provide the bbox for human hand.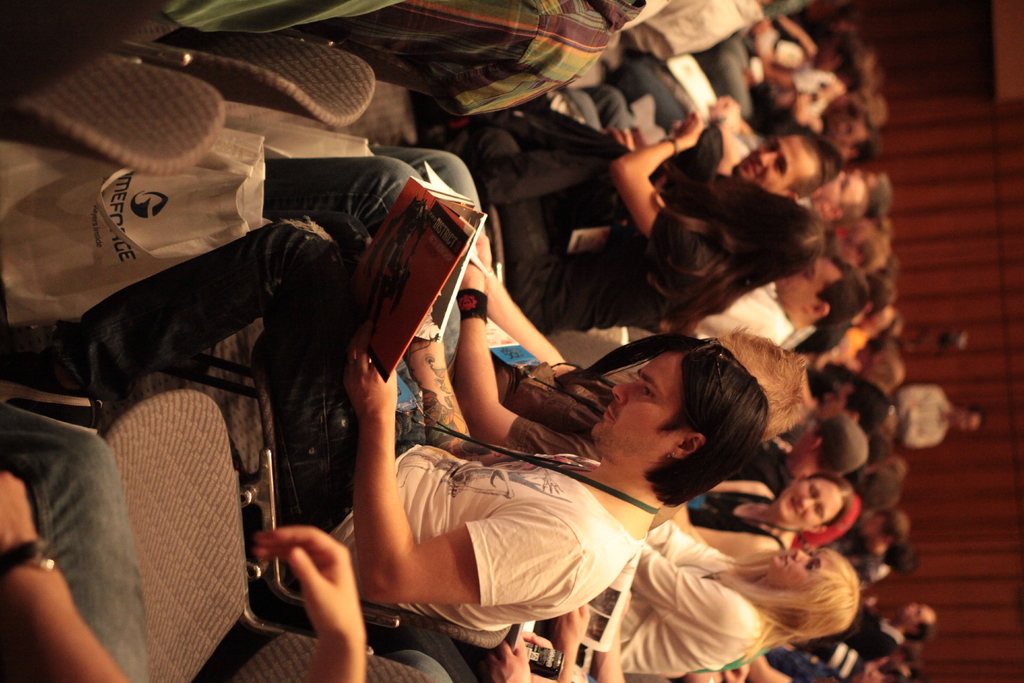
<region>522, 628, 556, 682</region>.
